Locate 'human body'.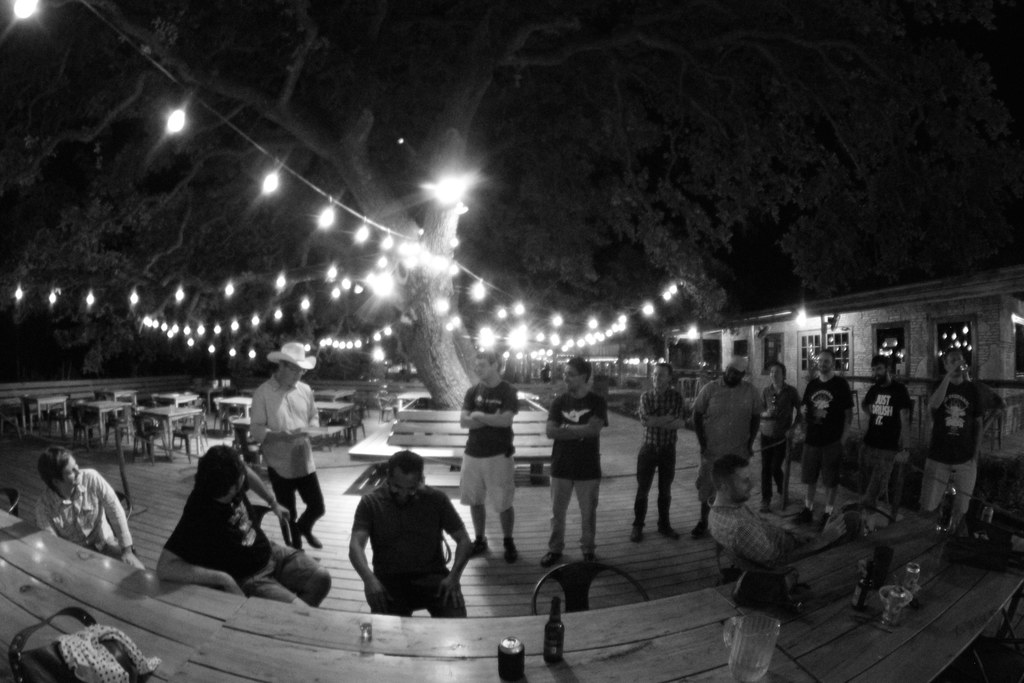
Bounding box: (36, 444, 145, 575).
